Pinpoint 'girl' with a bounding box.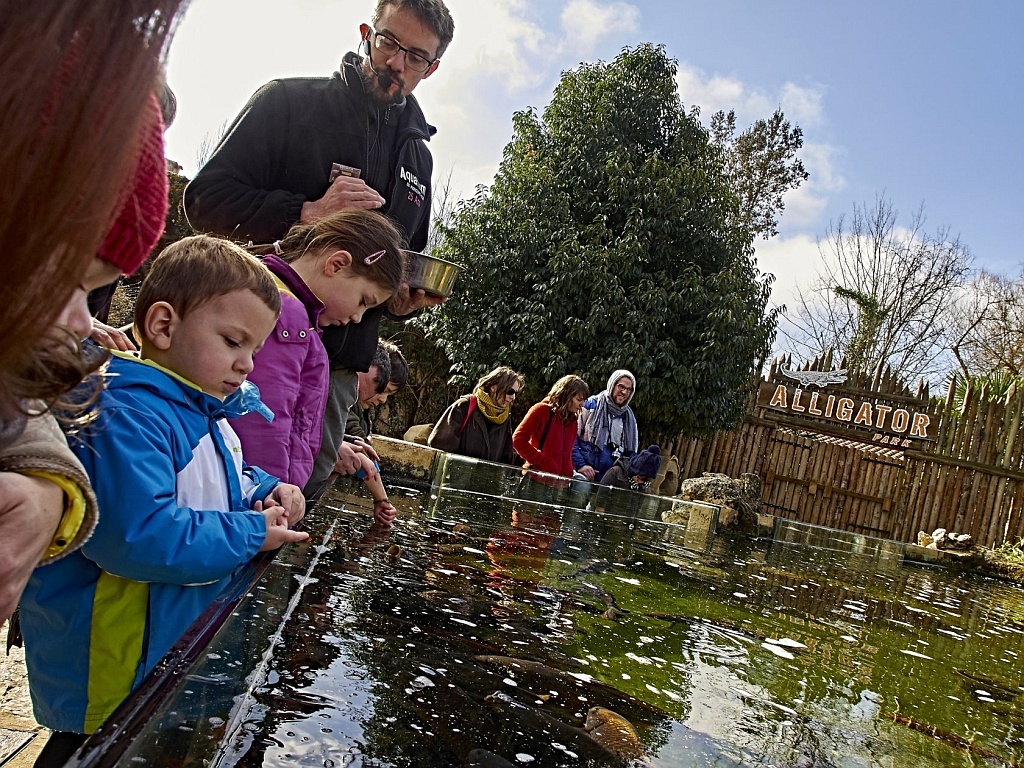
bbox(225, 206, 403, 485).
